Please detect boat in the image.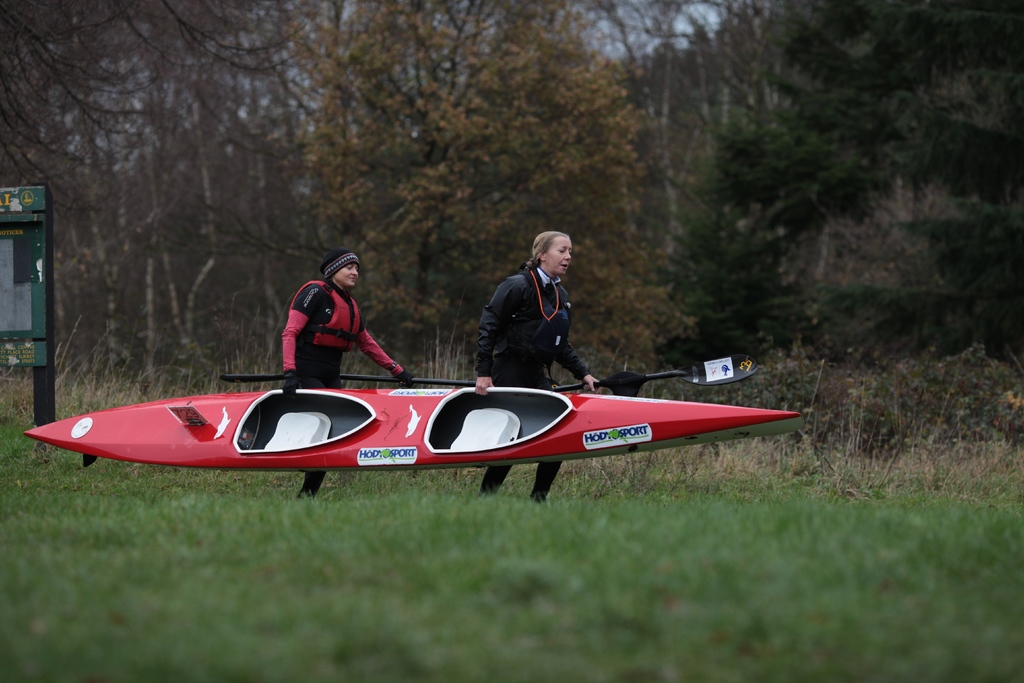
[x1=6, y1=359, x2=813, y2=500].
